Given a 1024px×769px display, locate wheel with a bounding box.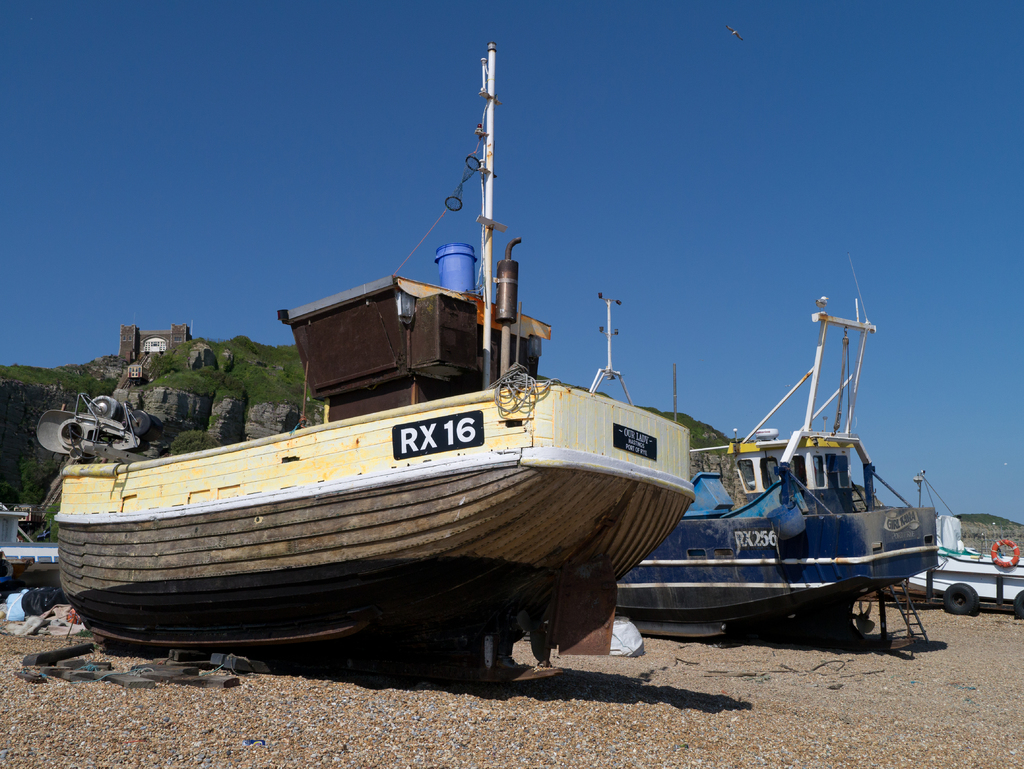
Located: bbox(1012, 586, 1023, 617).
